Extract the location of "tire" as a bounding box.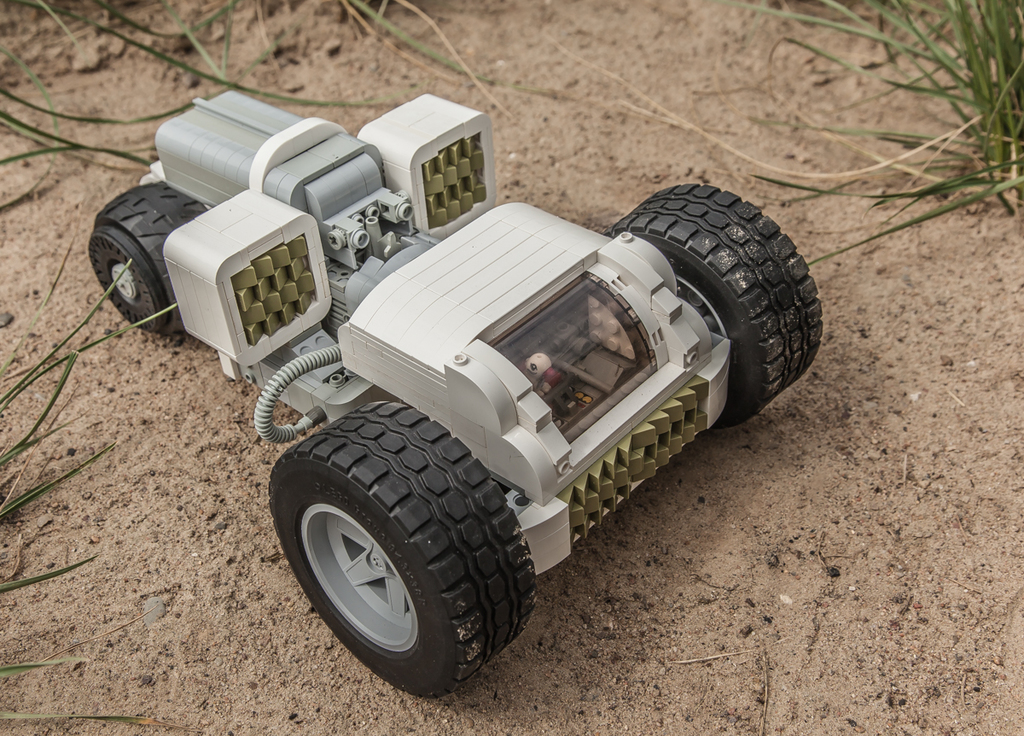
locate(87, 182, 210, 336).
